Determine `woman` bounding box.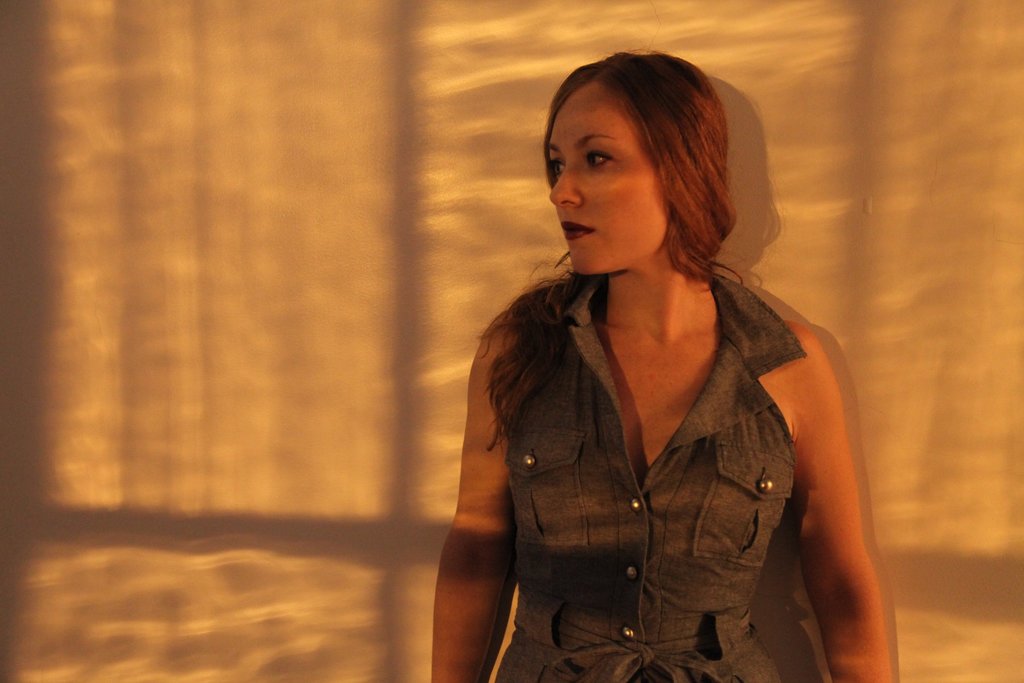
Determined: <box>399,66,905,682</box>.
